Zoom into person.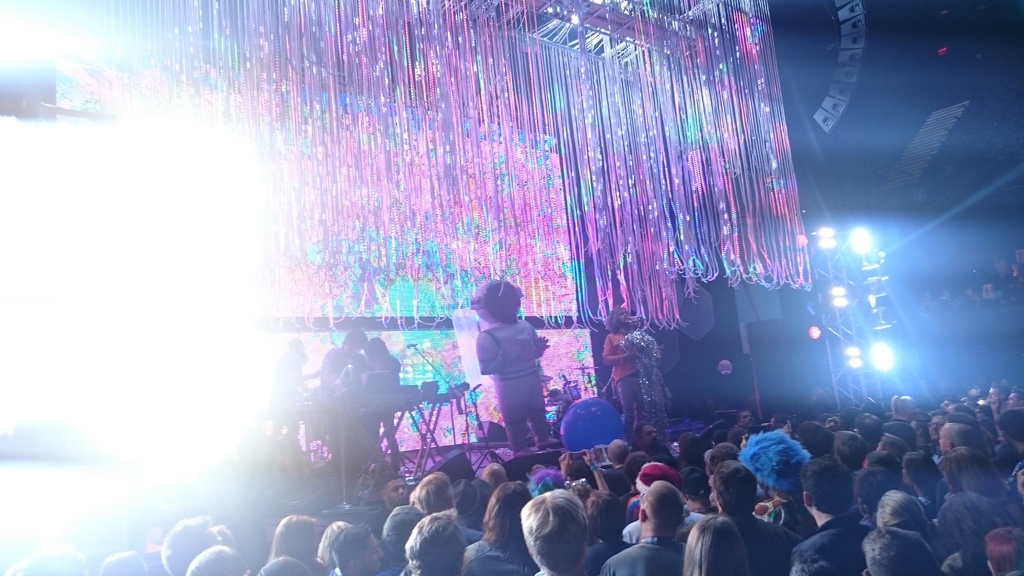
Zoom target: 714, 460, 796, 572.
